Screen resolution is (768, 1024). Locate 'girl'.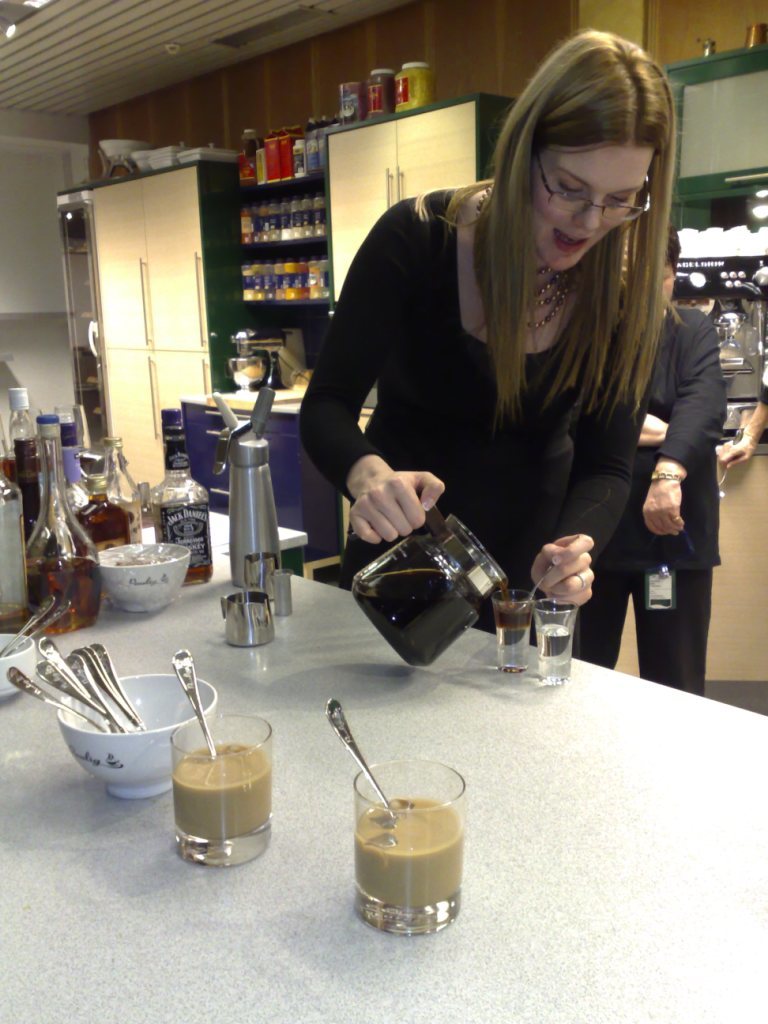
[298, 34, 681, 609].
